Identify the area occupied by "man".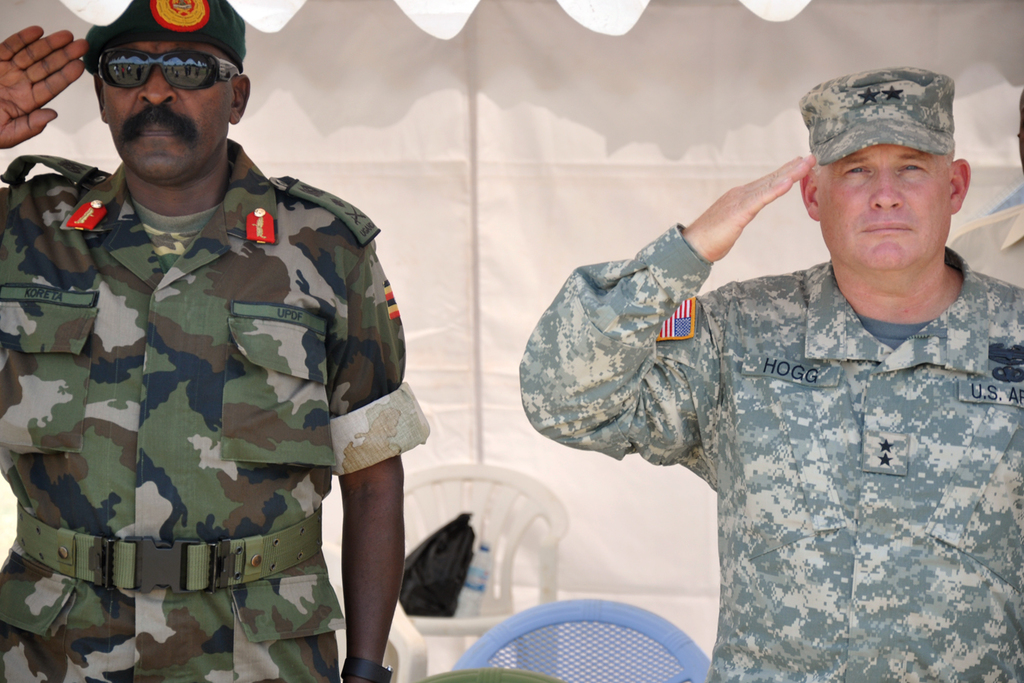
Area: (520, 65, 1023, 682).
